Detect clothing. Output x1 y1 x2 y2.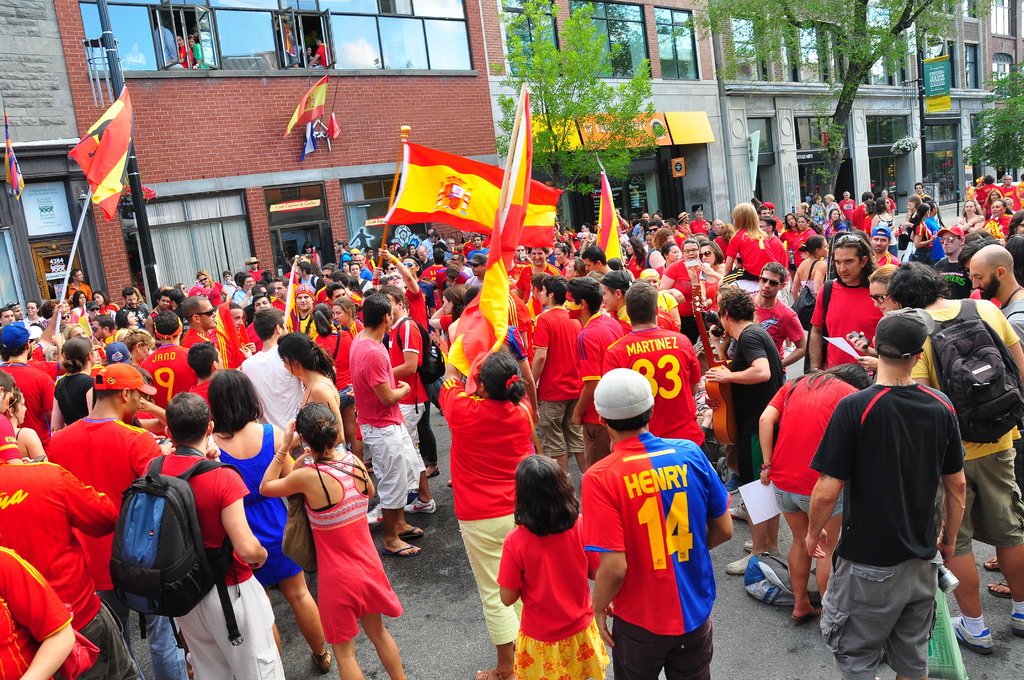
155 24 182 68.
